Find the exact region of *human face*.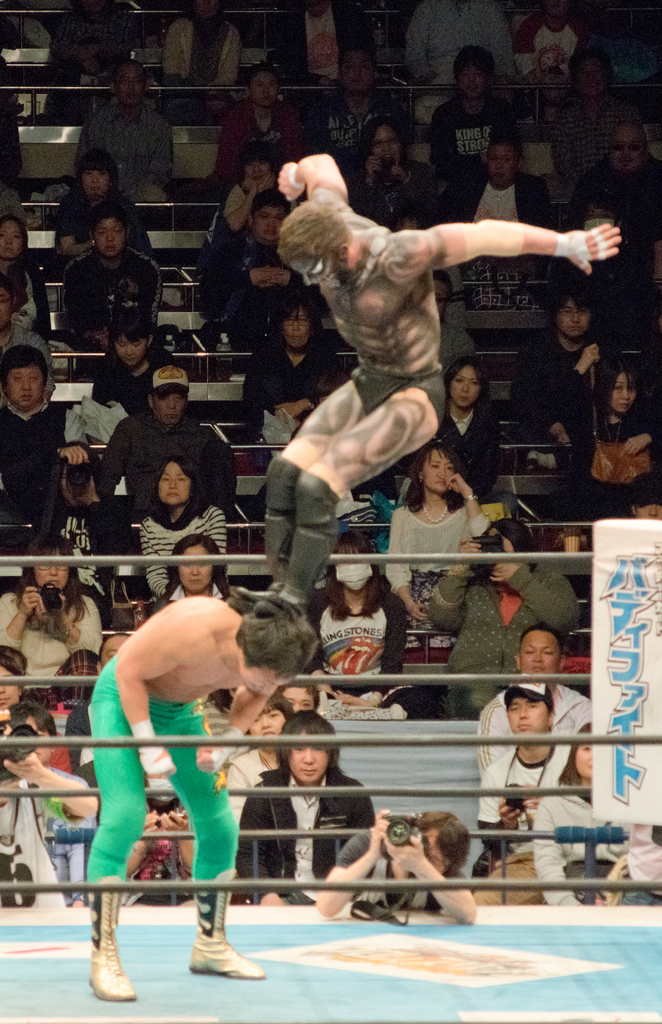
Exact region: <box>576,737,588,779</box>.
